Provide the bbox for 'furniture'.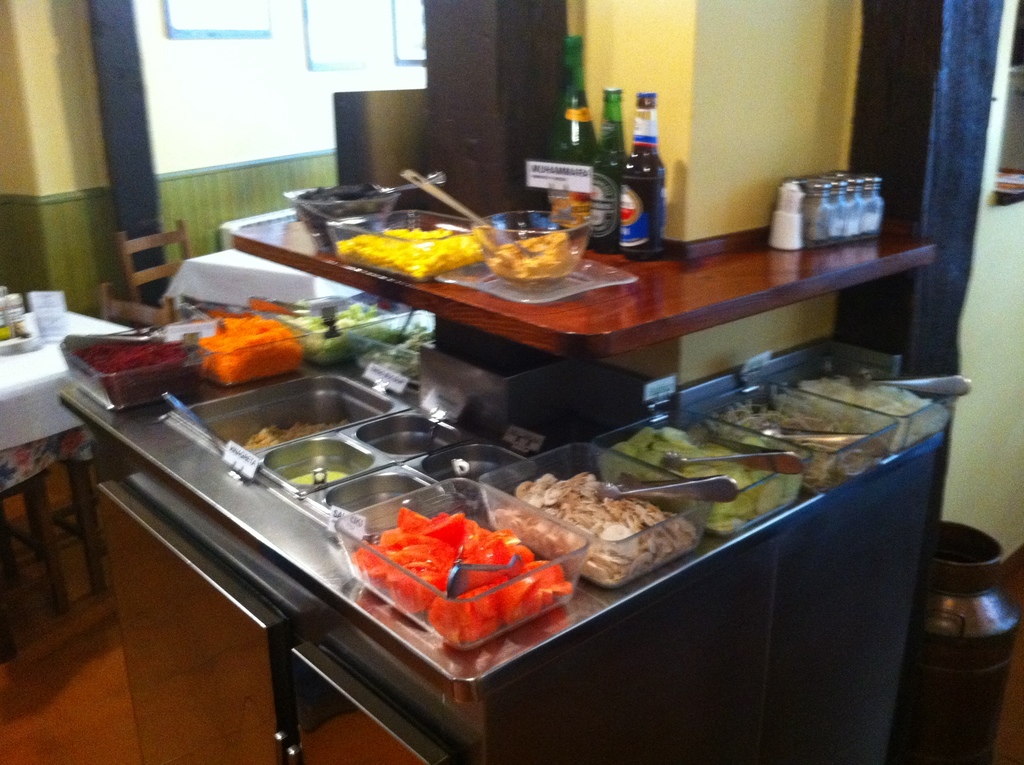
[x1=161, y1=248, x2=360, y2=312].
